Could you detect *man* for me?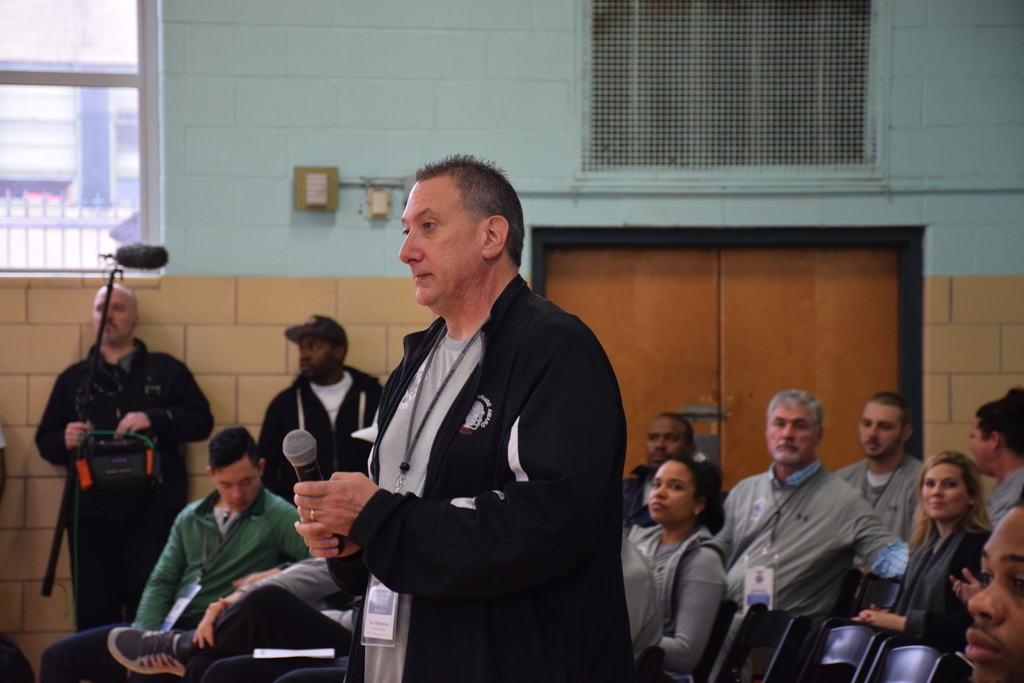
Detection result: Rect(712, 384, 911, 621).
